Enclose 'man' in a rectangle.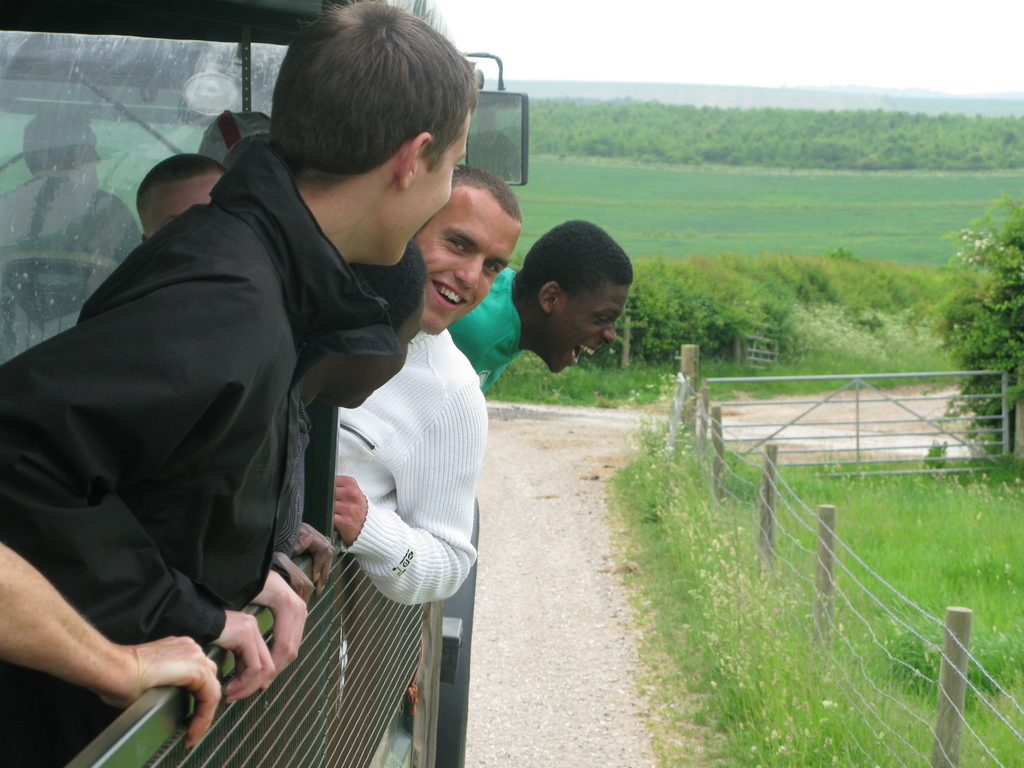
pyautogui.locateOnScreen(446, 219, 634, 390).
